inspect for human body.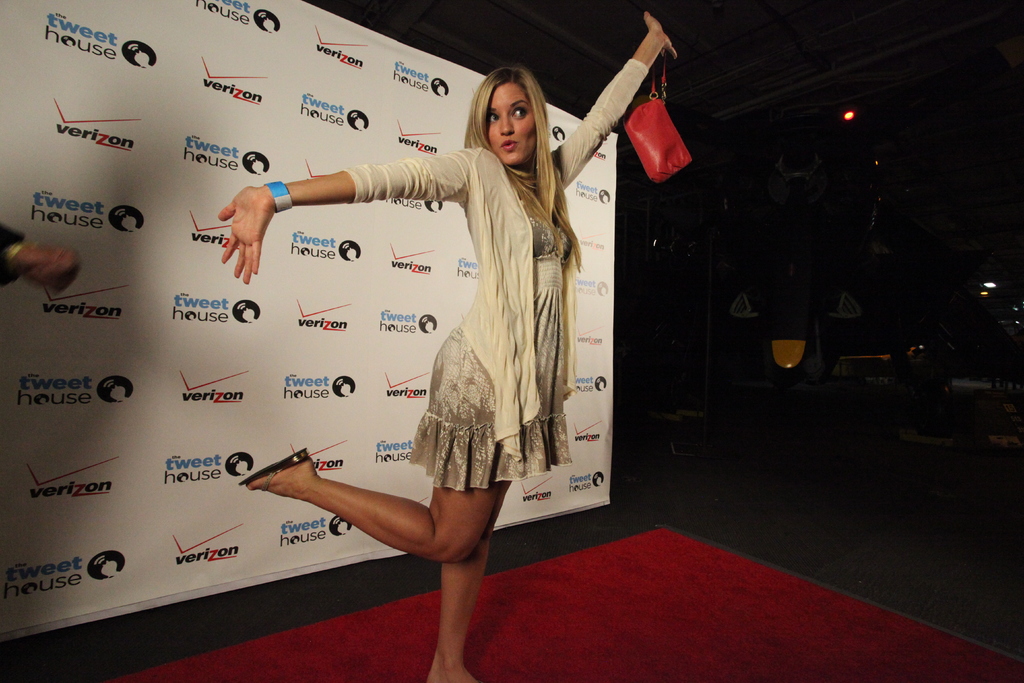
Inspection: x1=222 y1=8 x2=678 y2=680.
